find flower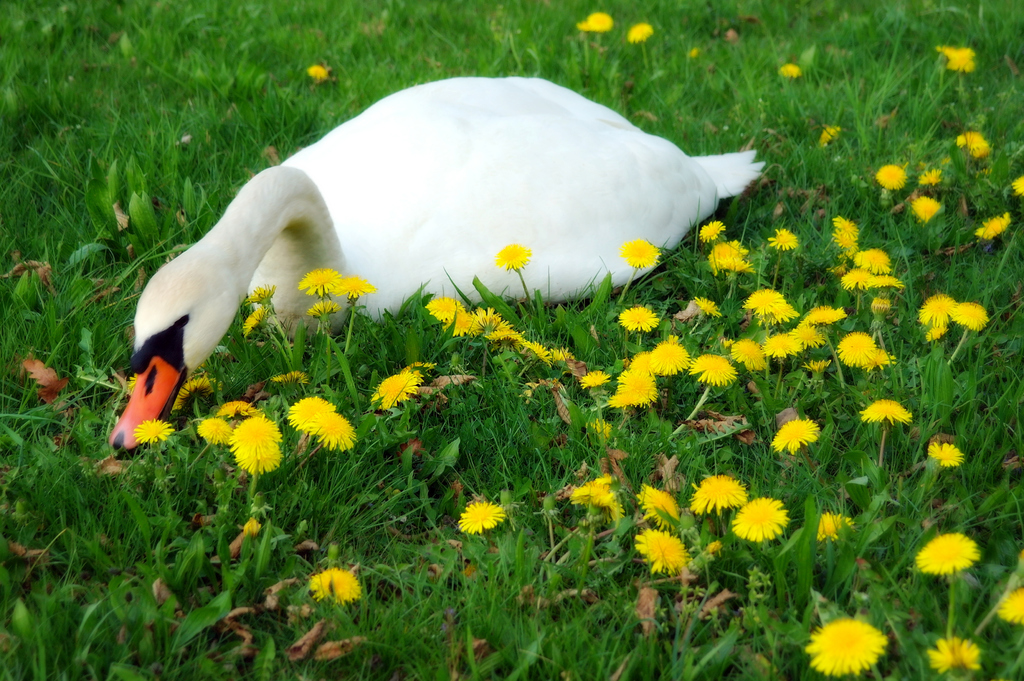
(left=836, top=328, right=885, bottom=366)
